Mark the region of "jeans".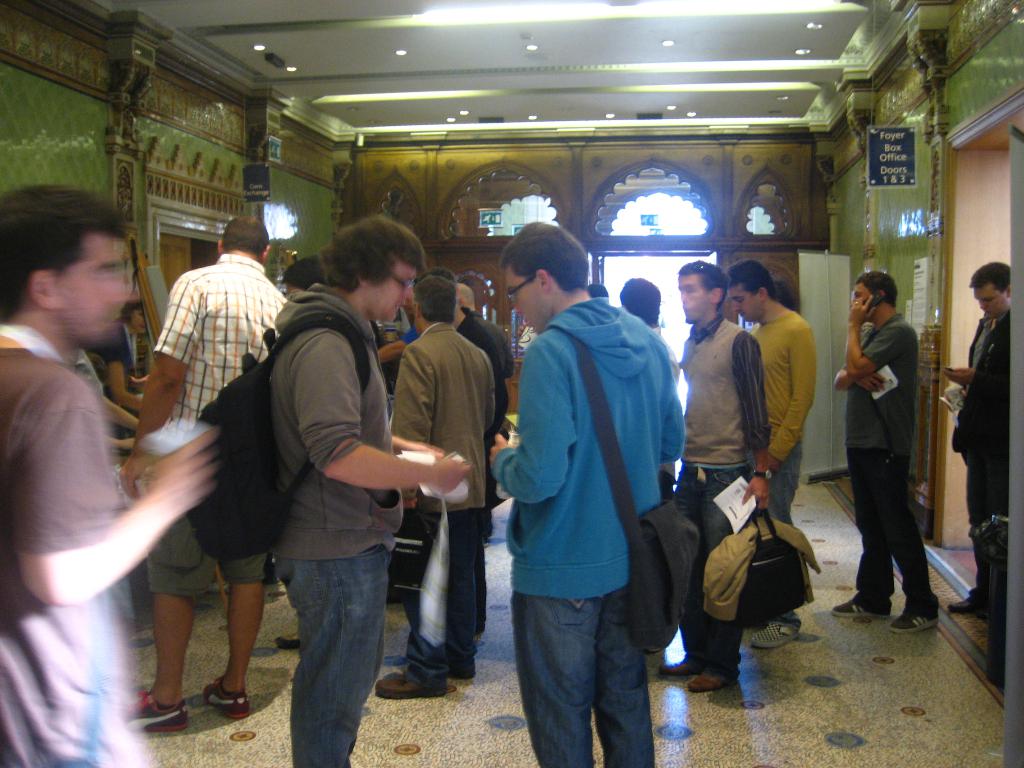
Region: 275:543:390:767.
